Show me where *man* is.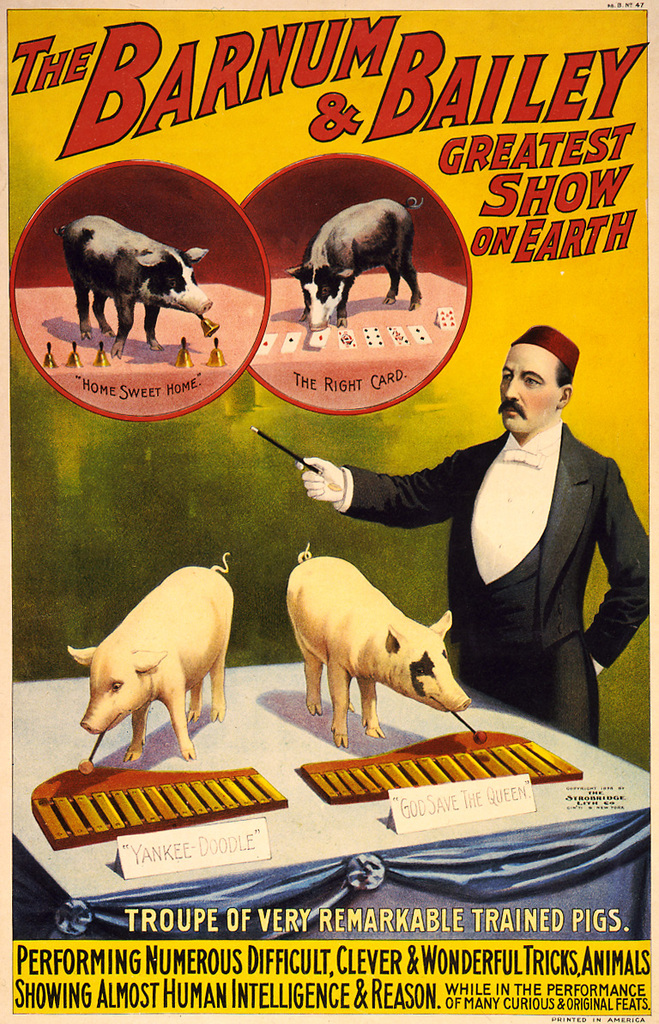
*man* is at bbox=(396, 317, 641, 744).
